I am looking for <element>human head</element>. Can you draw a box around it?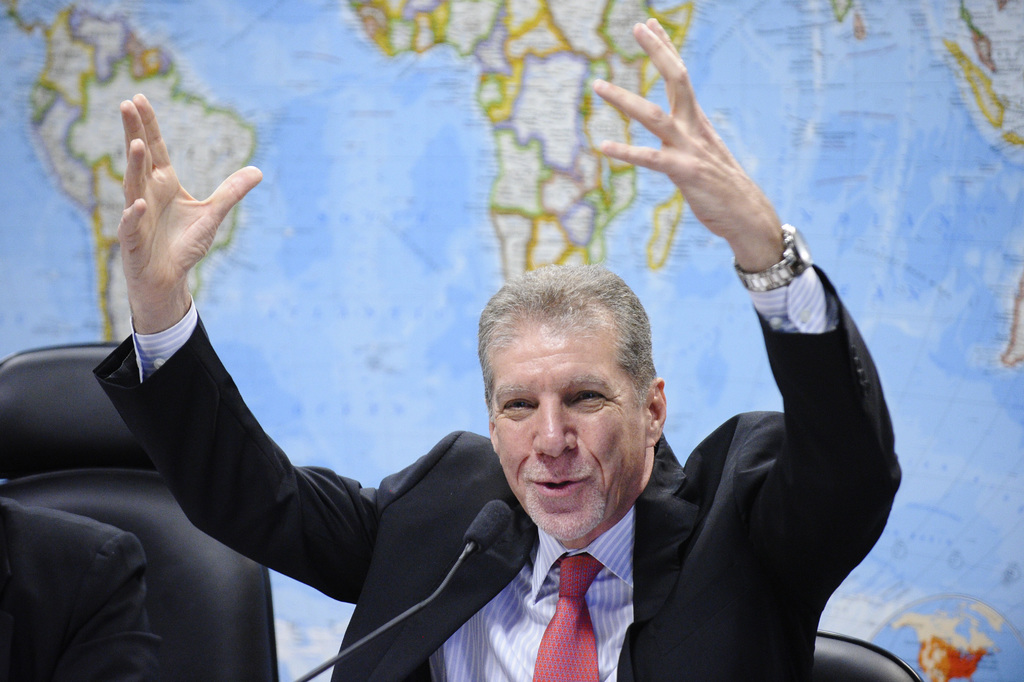
Sure, the bounding box is (480,267,671,522).
